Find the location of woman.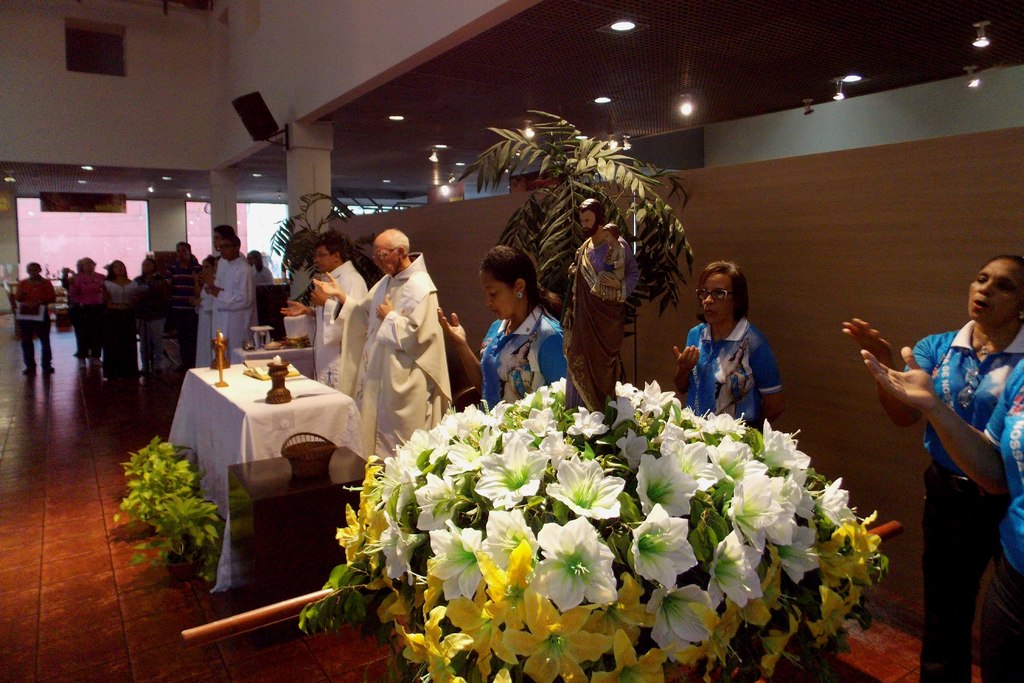
Location: BBox(246, 249, 272, 283).
